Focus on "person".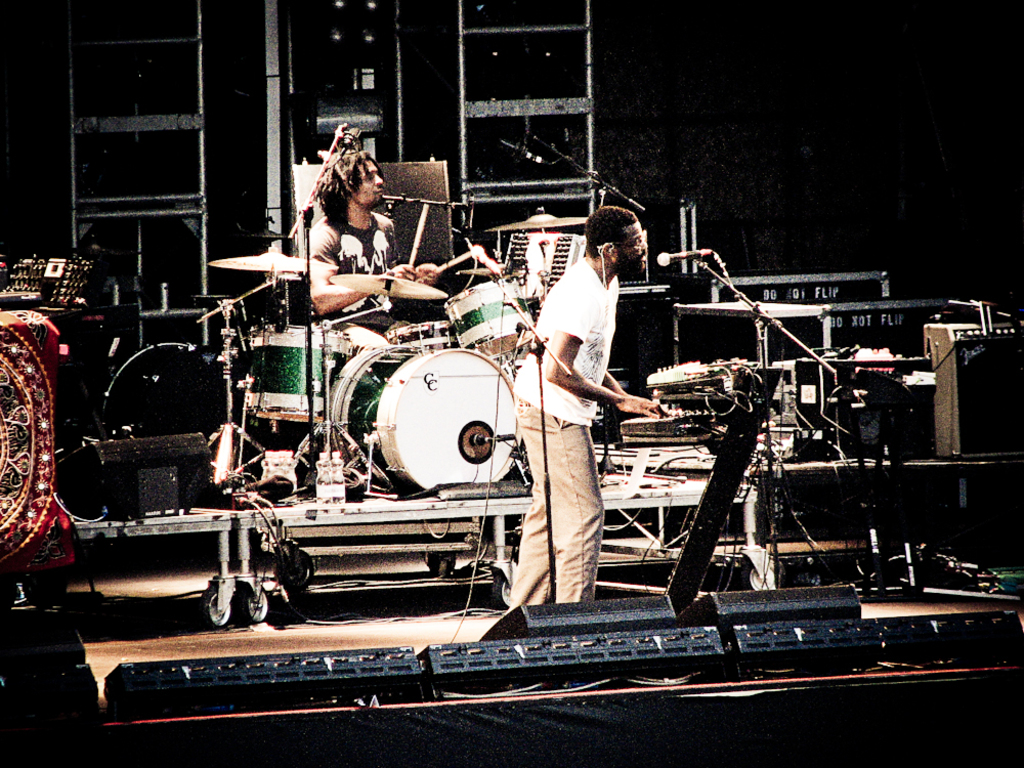
Focused at x1=302, y1=137, x2=440, y2=318.
